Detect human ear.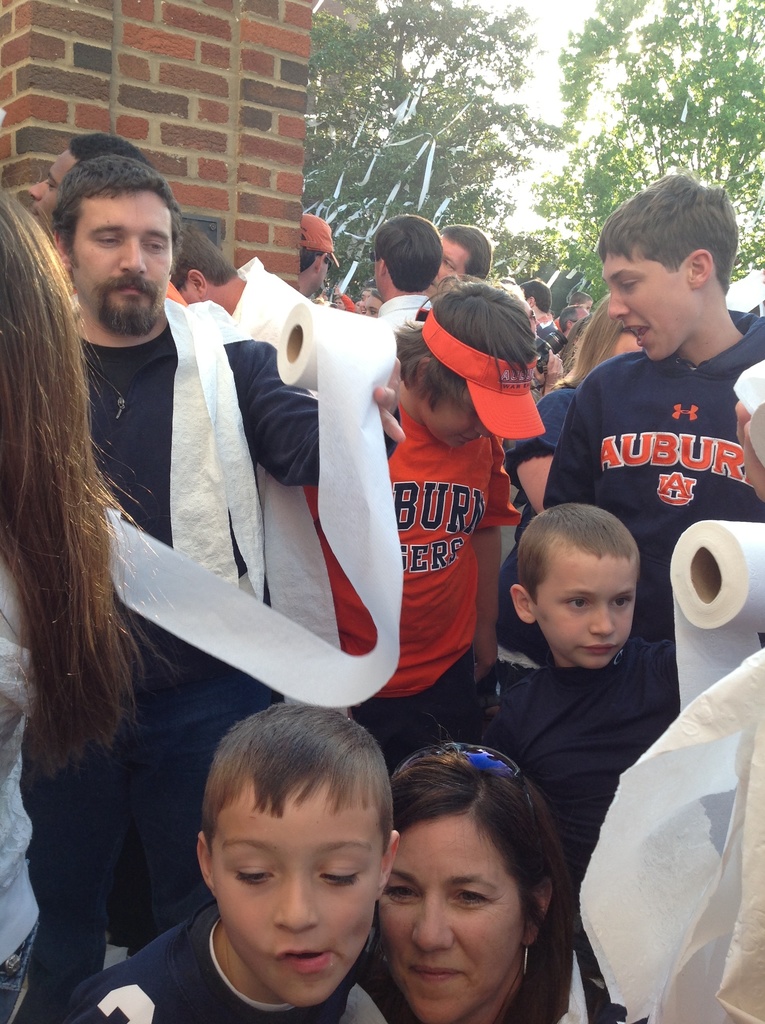
Detected at 380:825:401:888.
